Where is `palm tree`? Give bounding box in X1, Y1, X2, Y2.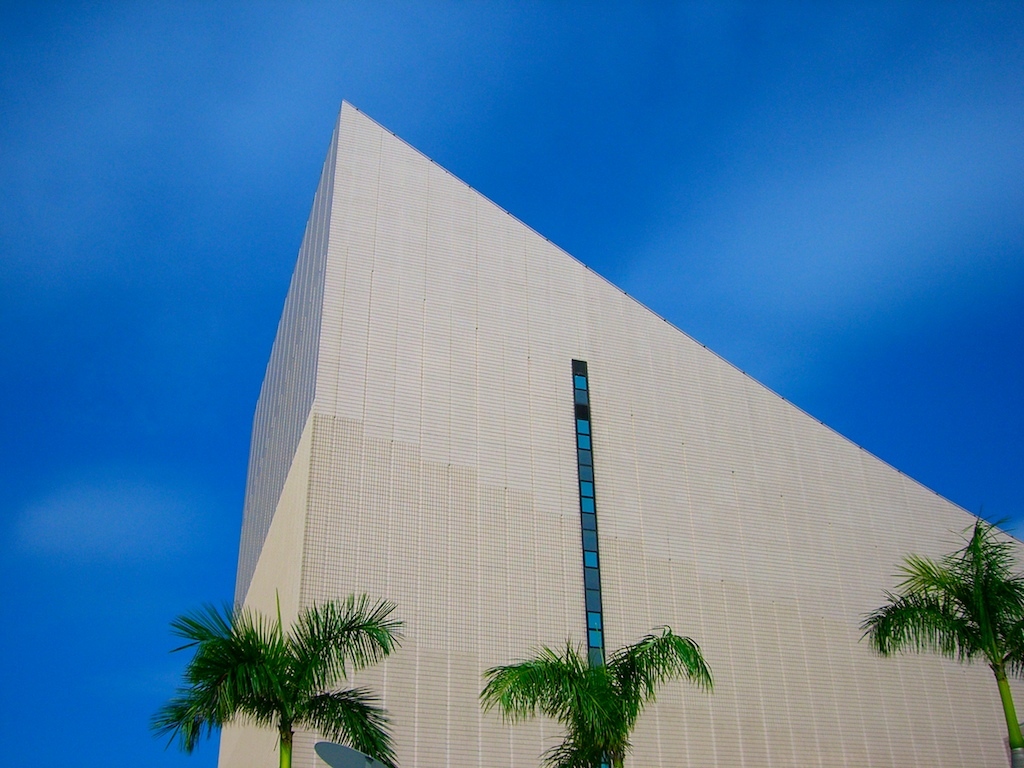
489, 630, 721, 767.
